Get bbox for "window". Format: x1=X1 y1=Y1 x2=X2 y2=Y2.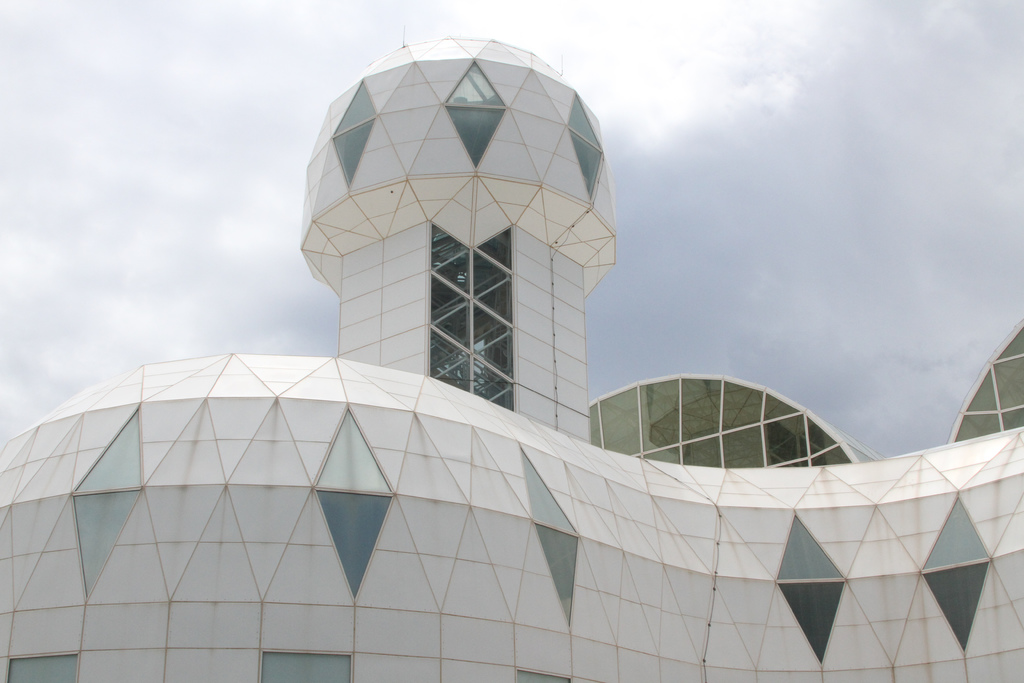
x1=403 y1=192 x2=543 y2=400.
